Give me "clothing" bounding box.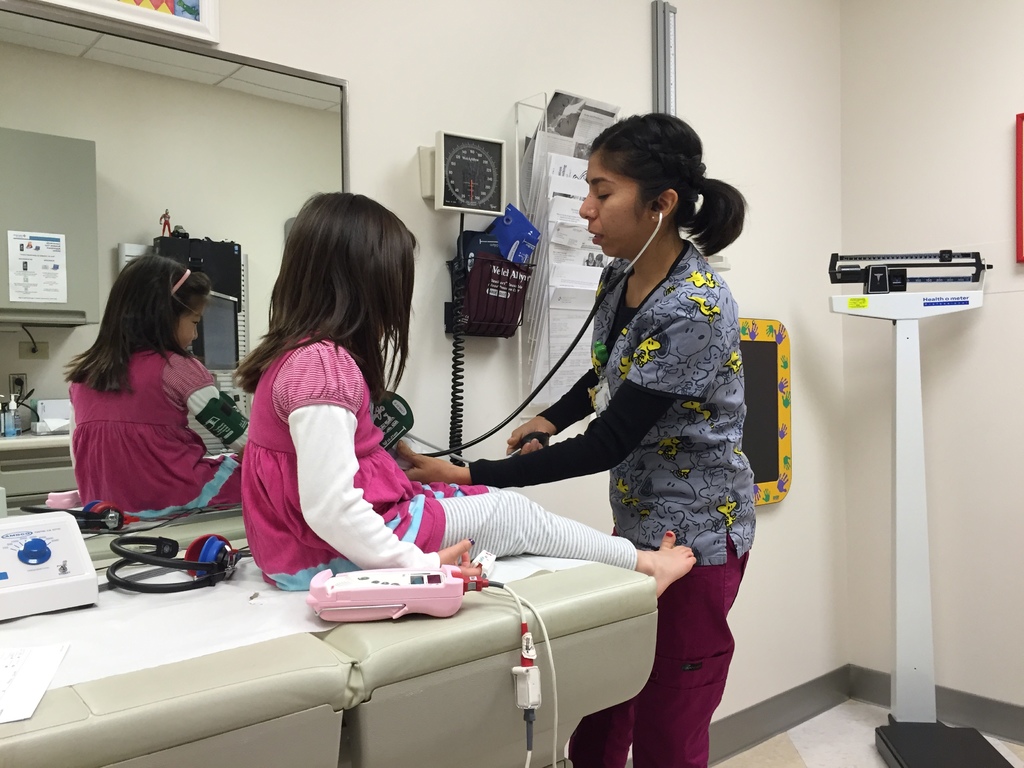
(579, 538, 735, 767).
